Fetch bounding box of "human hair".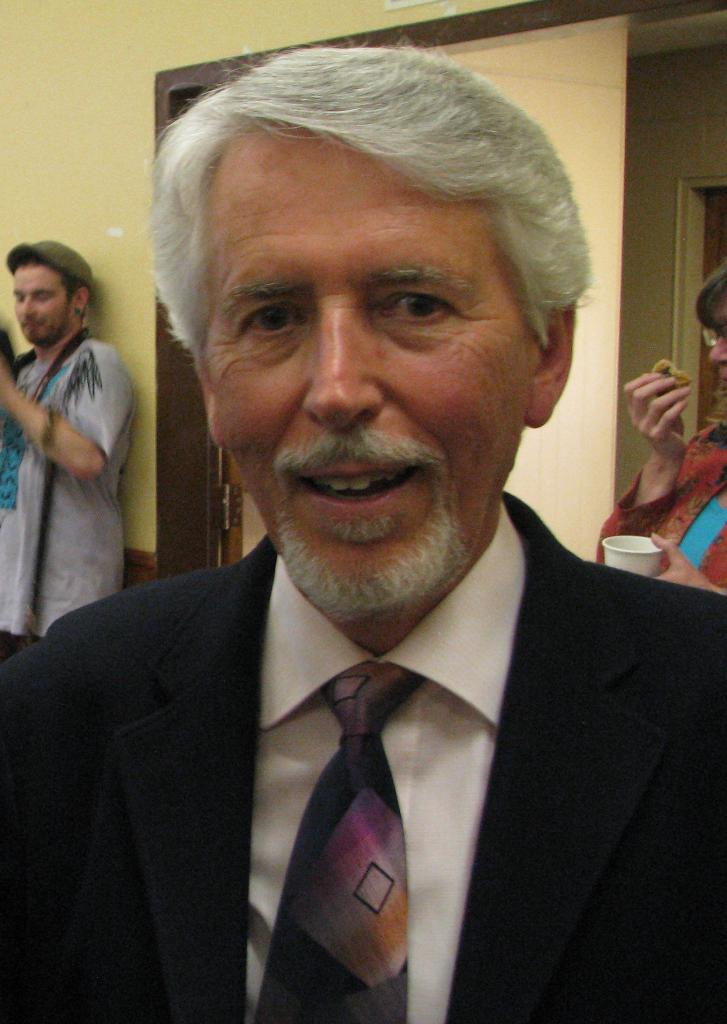
Bbox: BBox(690, 257, 726, 426).
